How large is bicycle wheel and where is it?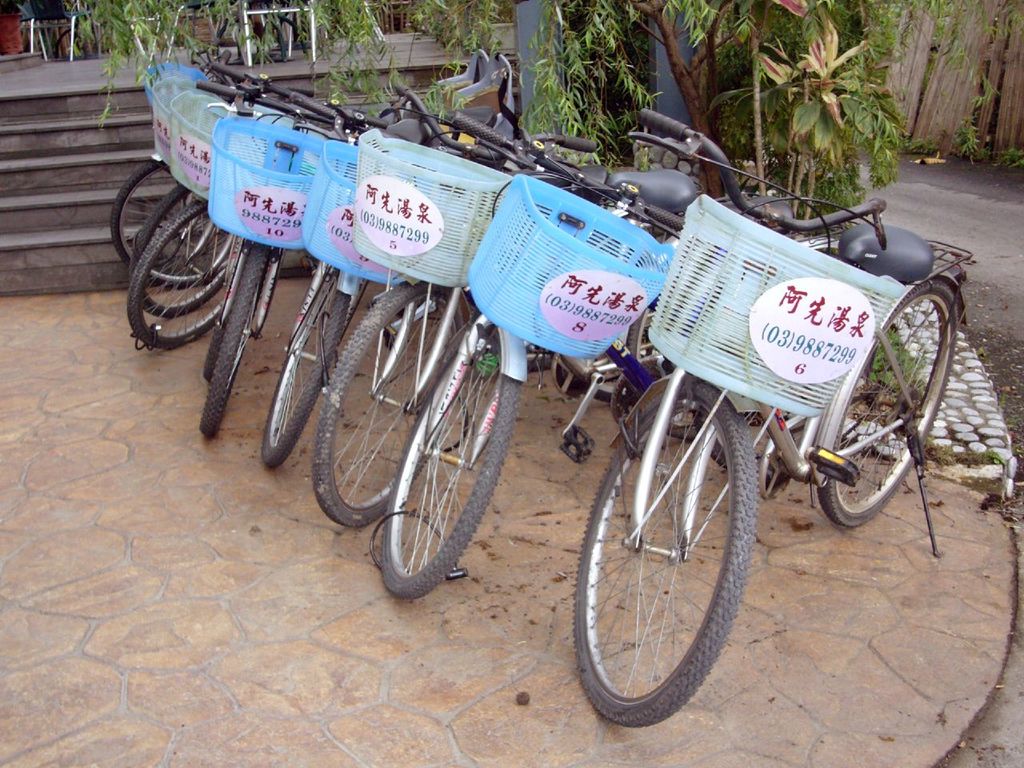
Bounding box: (693,409,787,470).
